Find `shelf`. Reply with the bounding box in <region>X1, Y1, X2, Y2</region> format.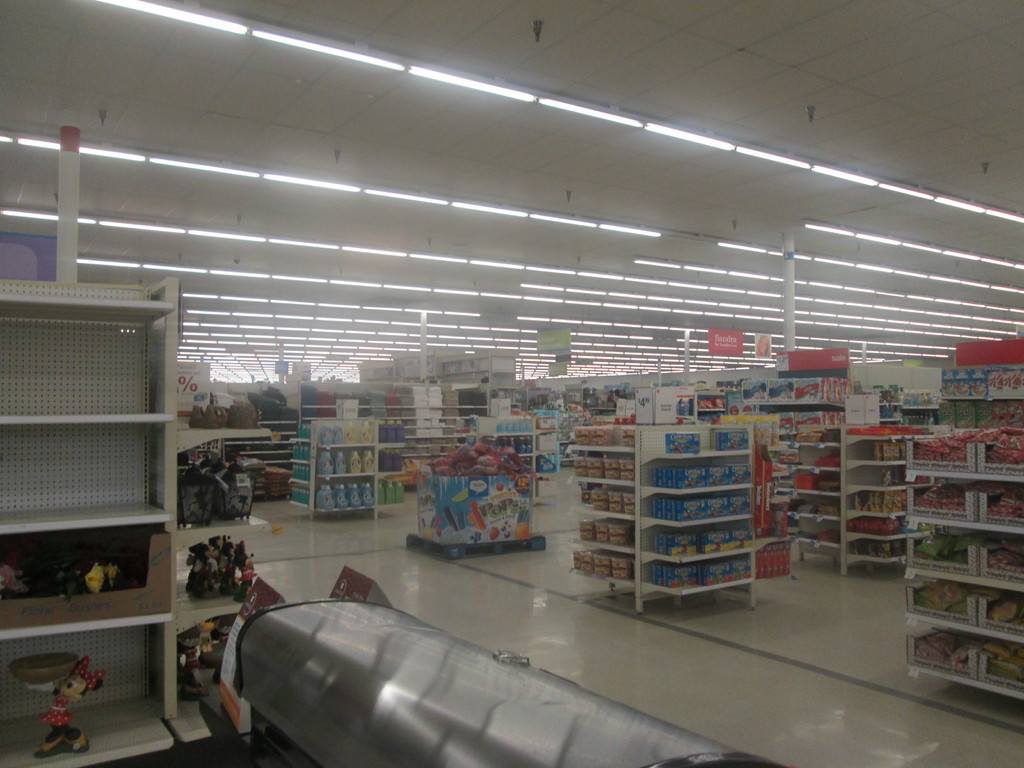
<region>374, 436, 407, 456</region>.
